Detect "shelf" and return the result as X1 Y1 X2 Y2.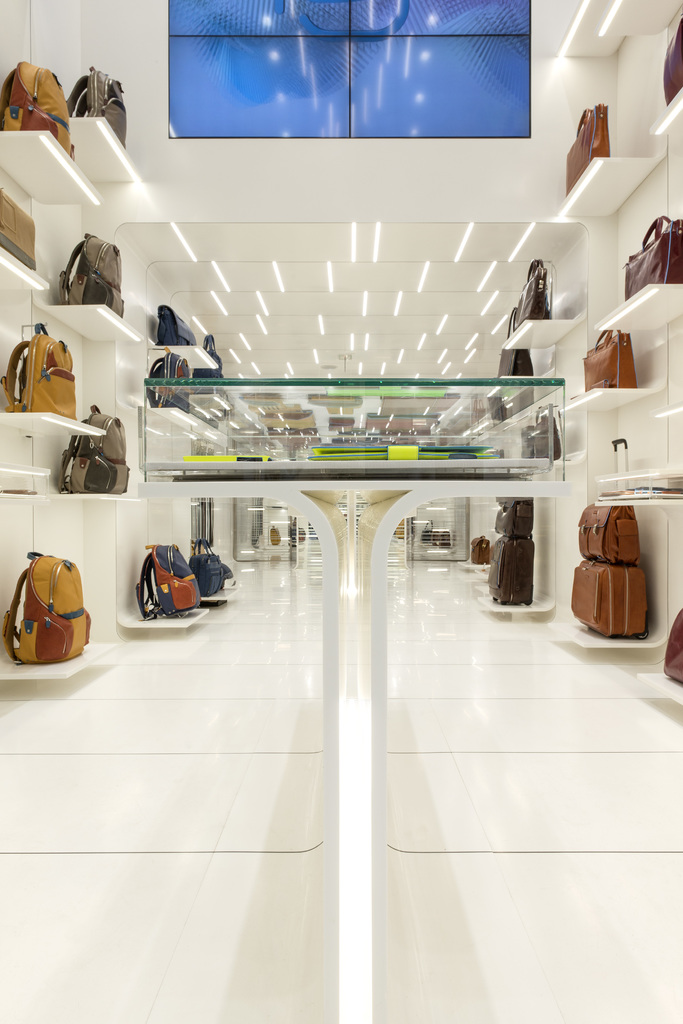
553 623 657 650.
